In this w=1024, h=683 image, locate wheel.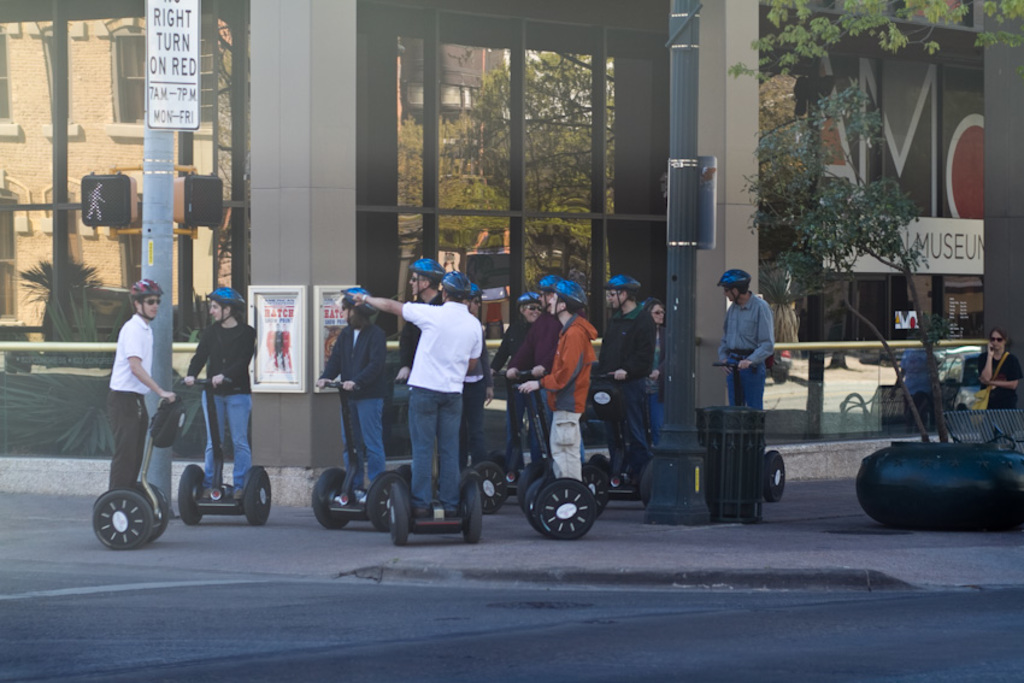
Bounding box: (370, 473, 412, 529).
